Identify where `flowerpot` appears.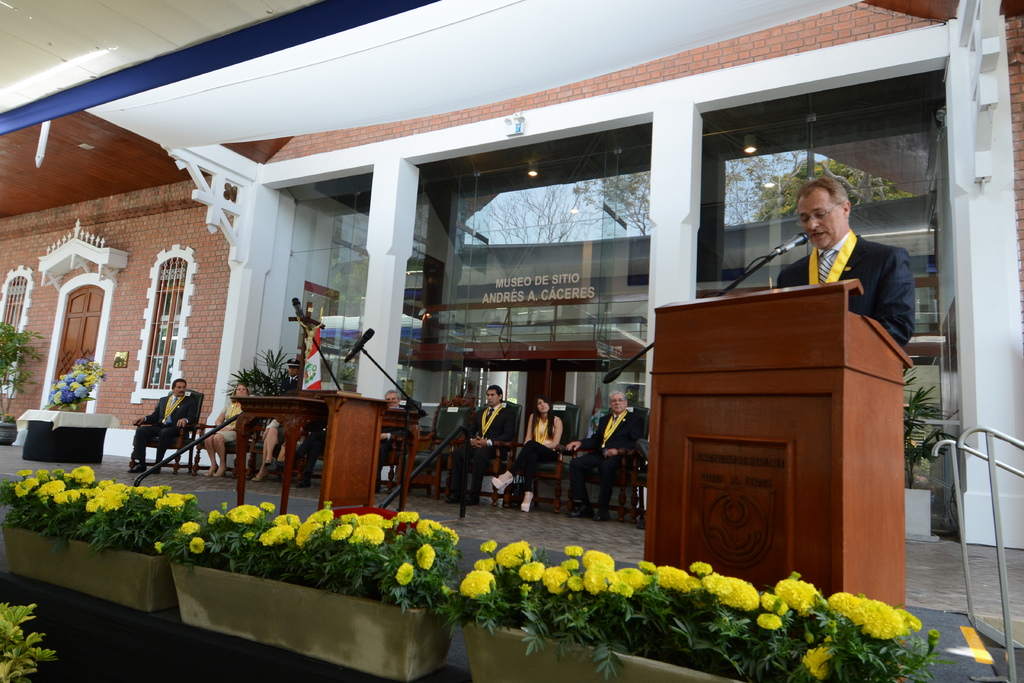
Appears at <region>0, 524, 165, 617</region>.
